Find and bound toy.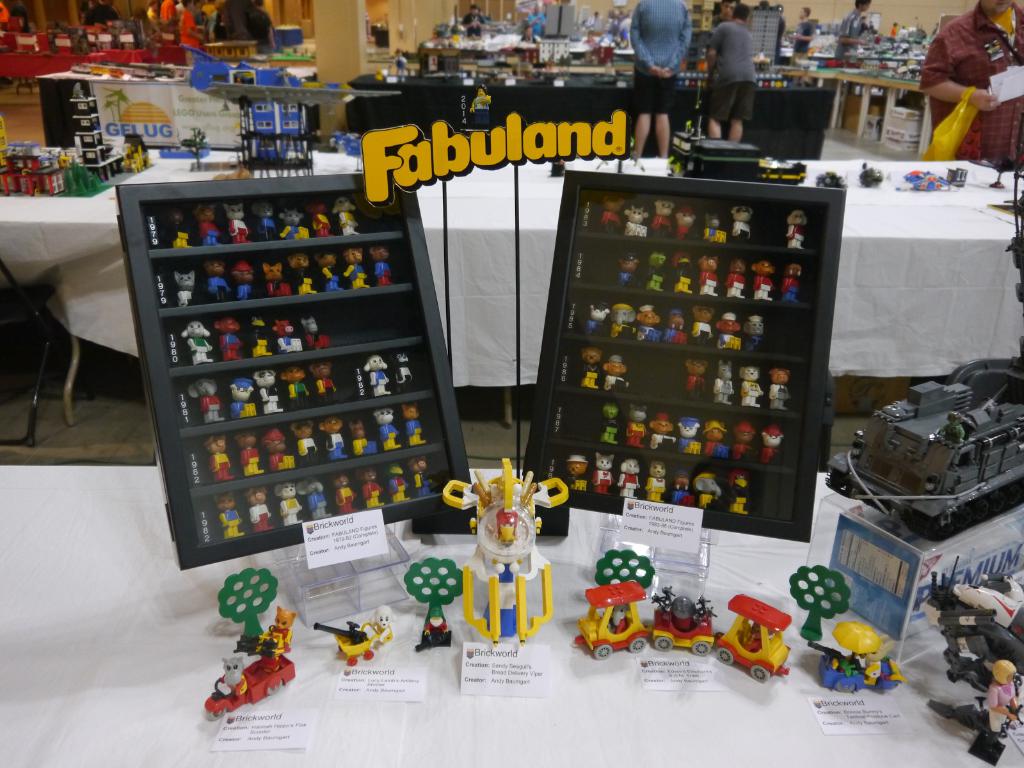
Bound: left=813, top=171, right=848, bottom=189.
